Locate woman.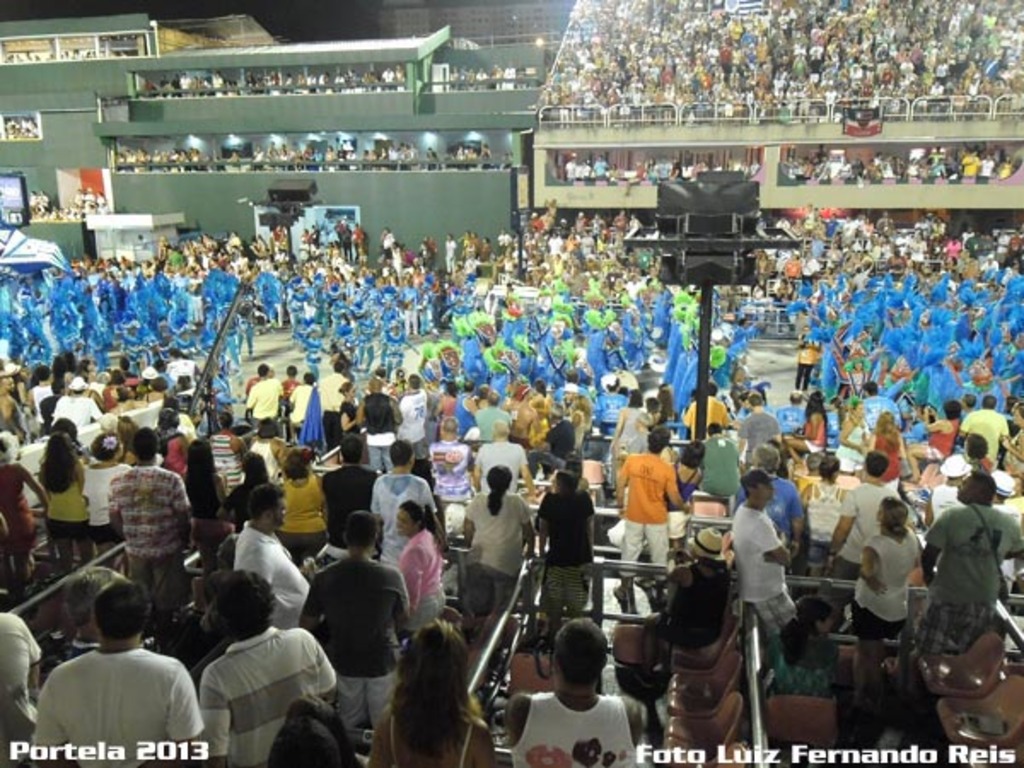
Bounding box: <box>401,500,476,643</box>.
